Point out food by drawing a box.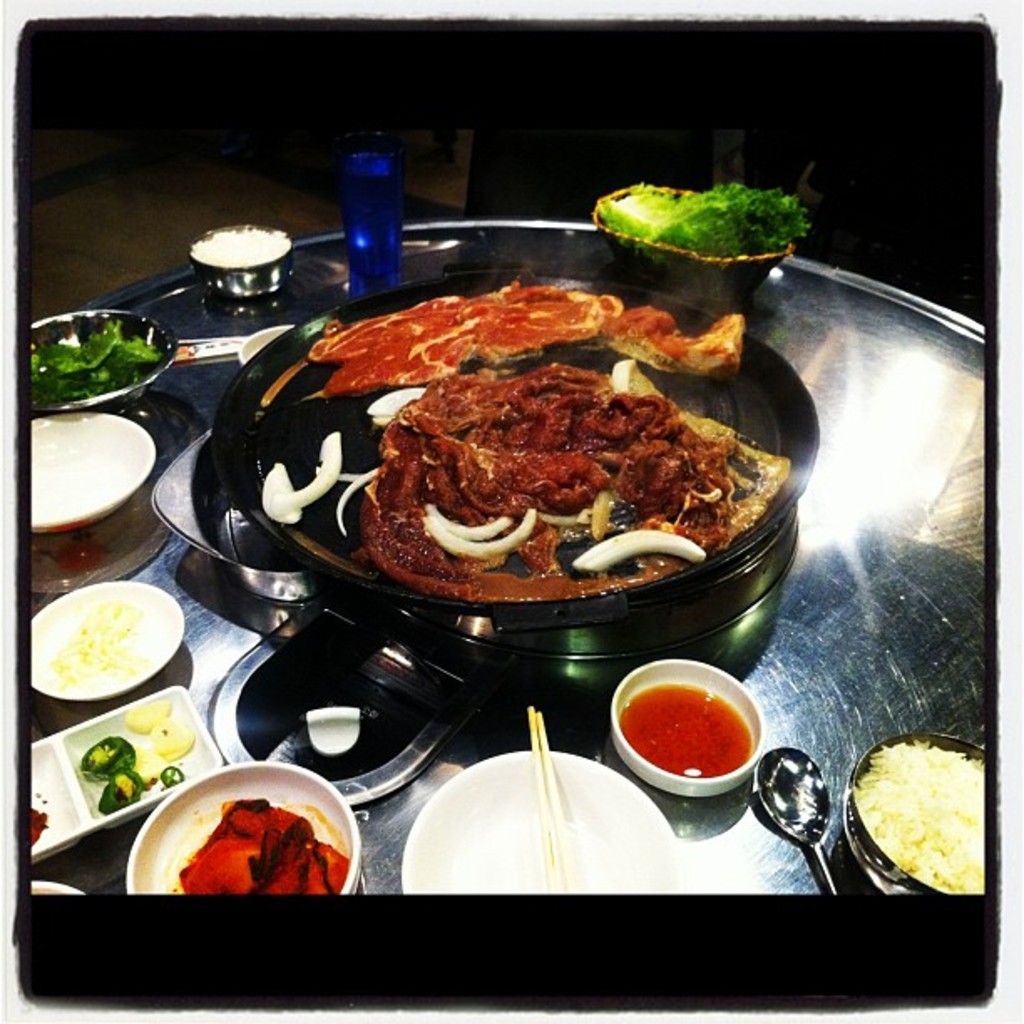
134, 745, 167, 786.
